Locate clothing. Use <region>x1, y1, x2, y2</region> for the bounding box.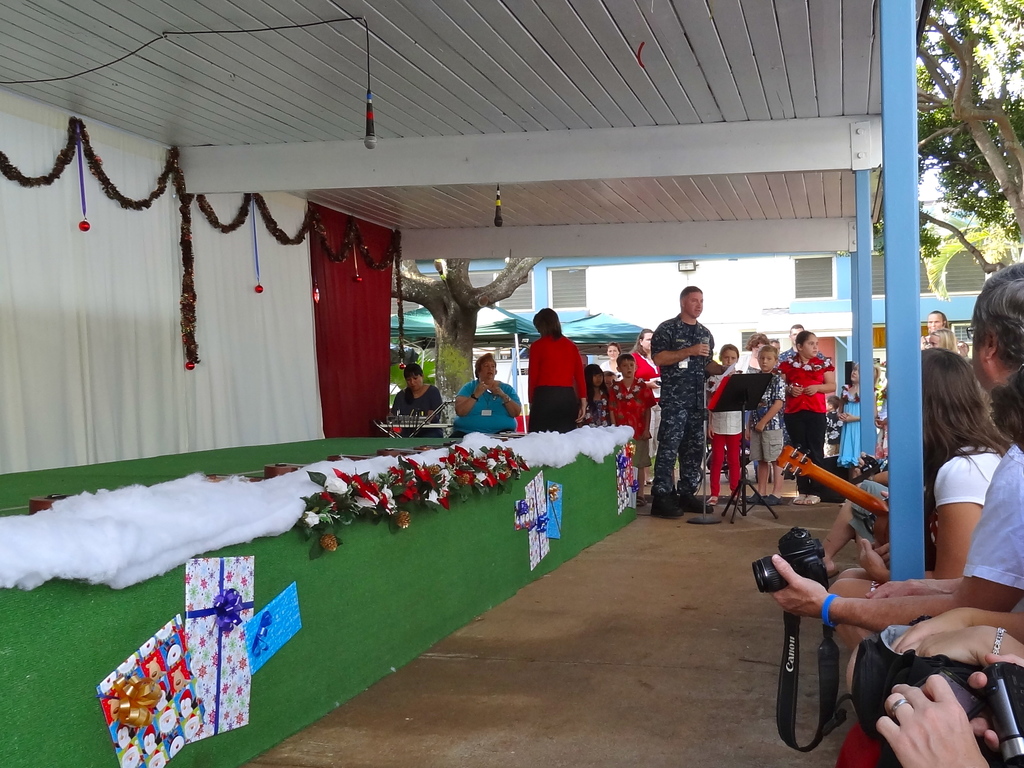
<region>394, 377, 447, 431</region>.
